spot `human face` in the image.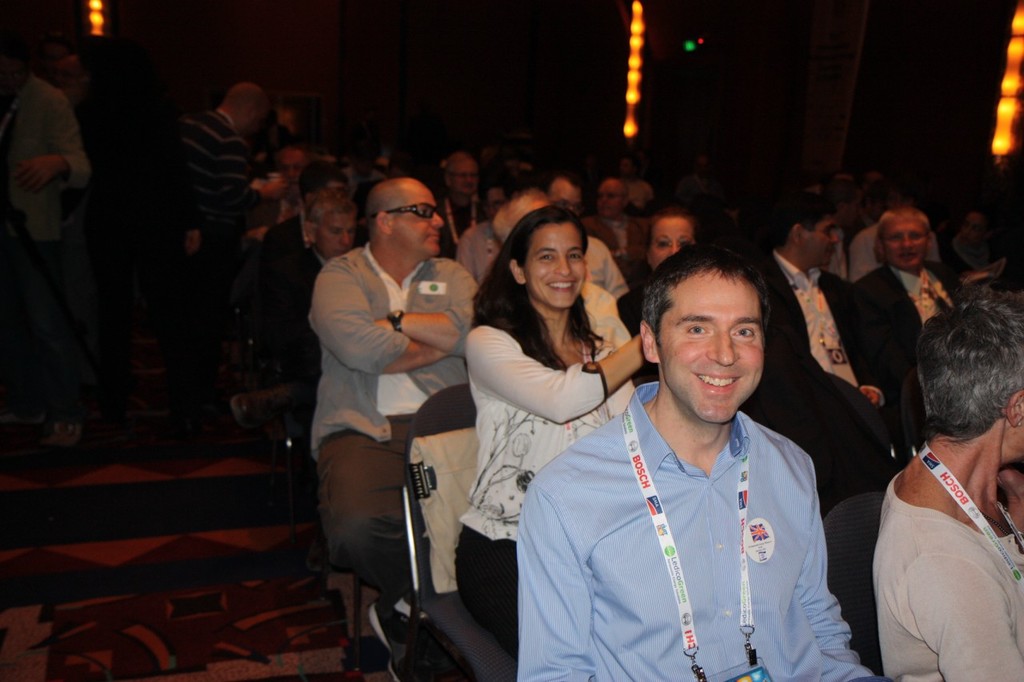
`human face` found at (651, 214, 698, 277).
